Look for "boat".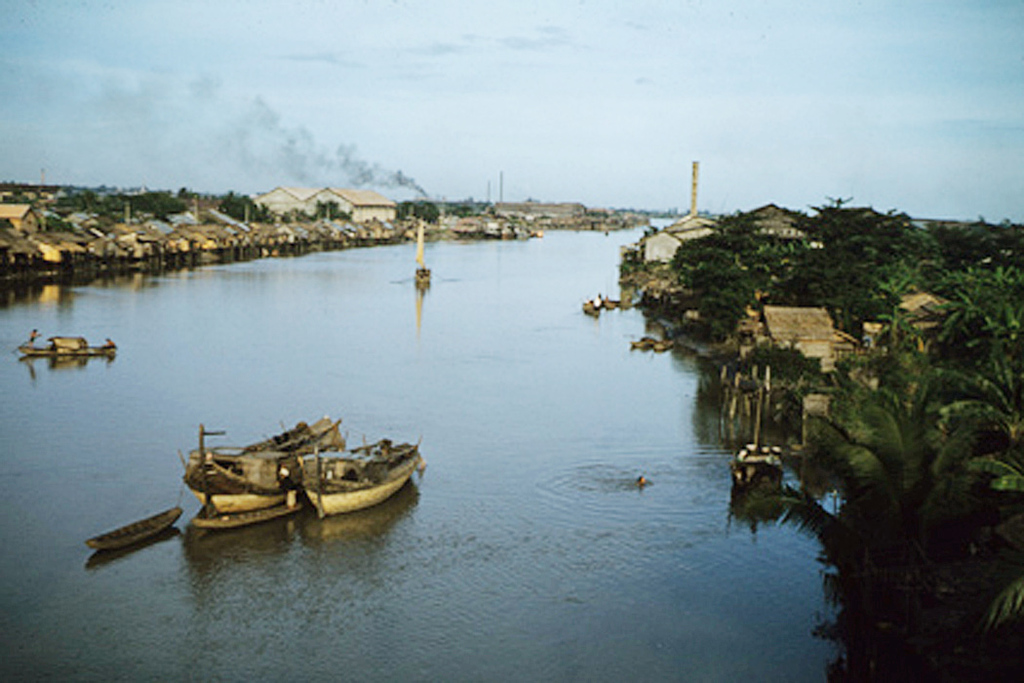
Found: locate(19, 335, 116, 352).
